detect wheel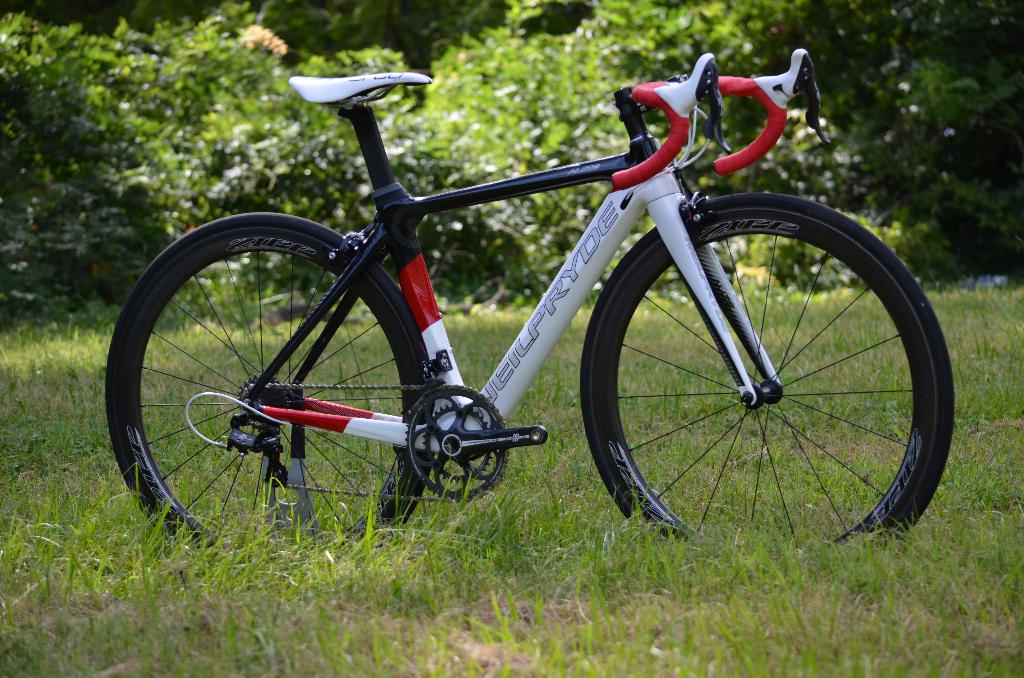
<region>102, 213, 429, 558</region>
